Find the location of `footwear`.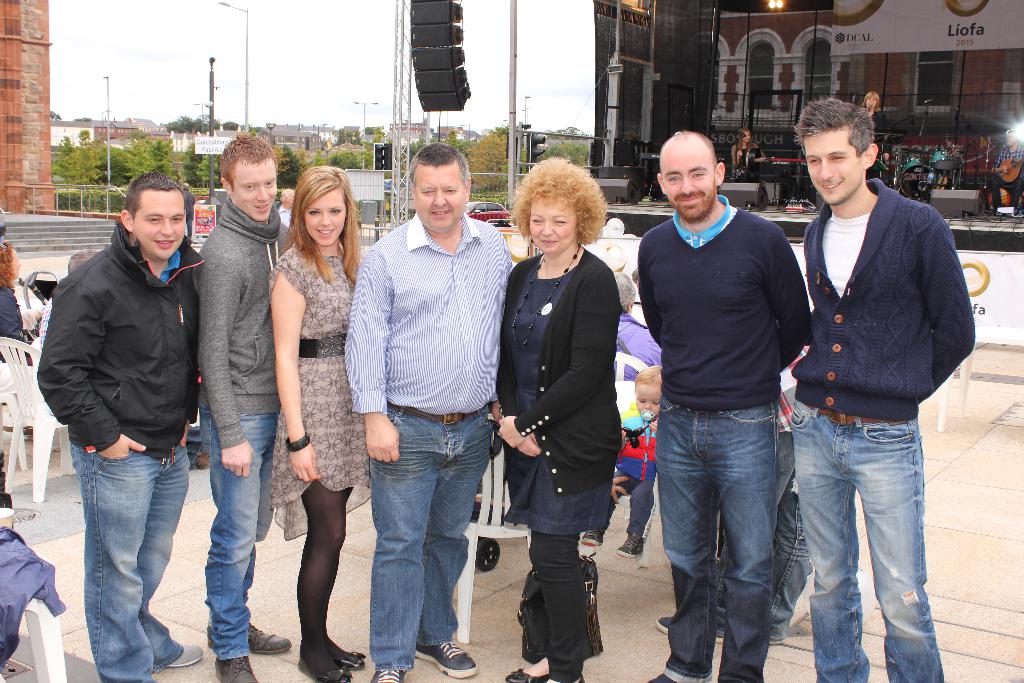
Location: 332 653 368 677.
